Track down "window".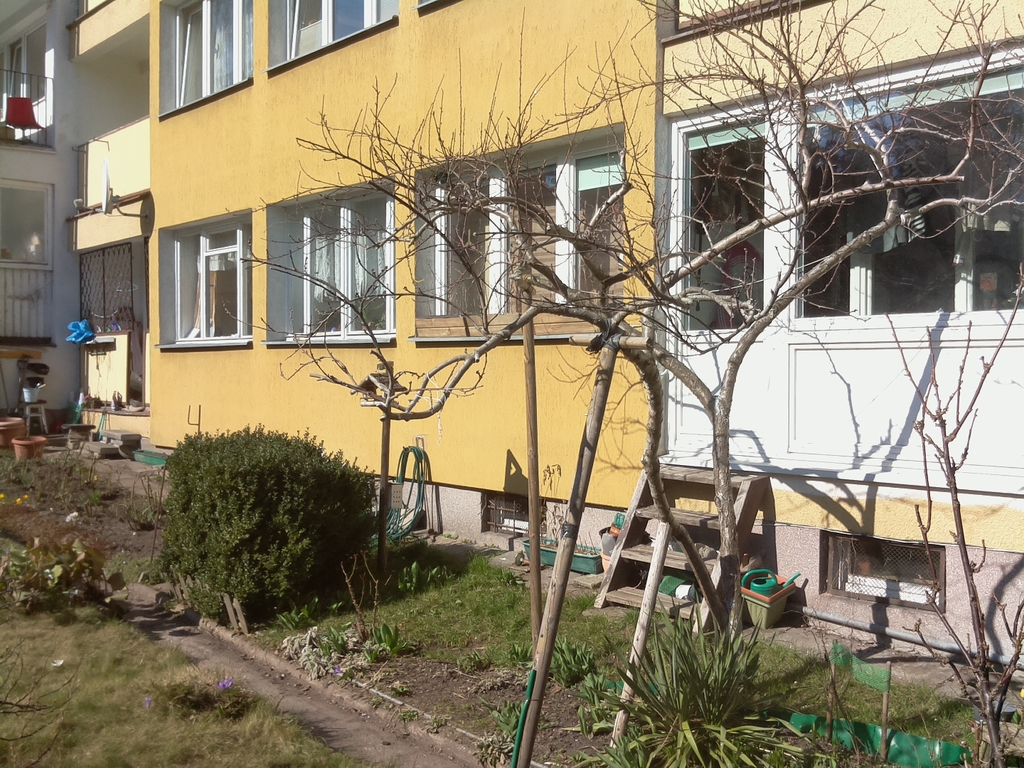
Tracked to locate(431, 134, 625, 318).
